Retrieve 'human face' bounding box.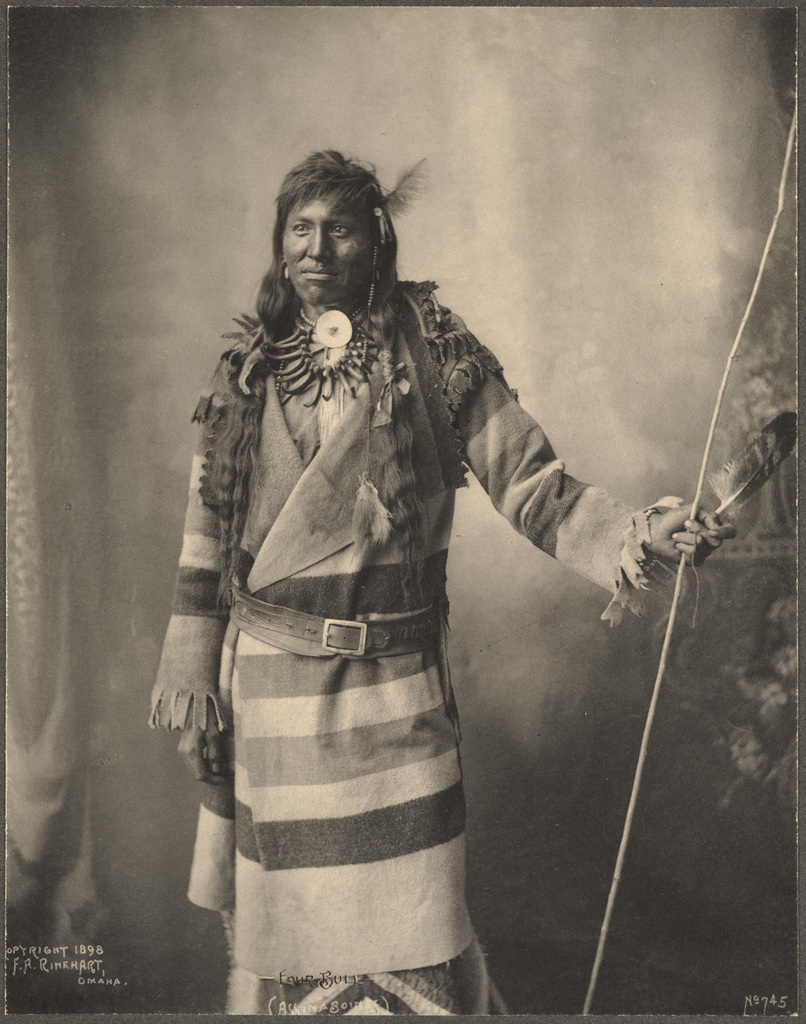
Bounding box: pyautogui.locateOnScreen(281, 195, 374, 302).
